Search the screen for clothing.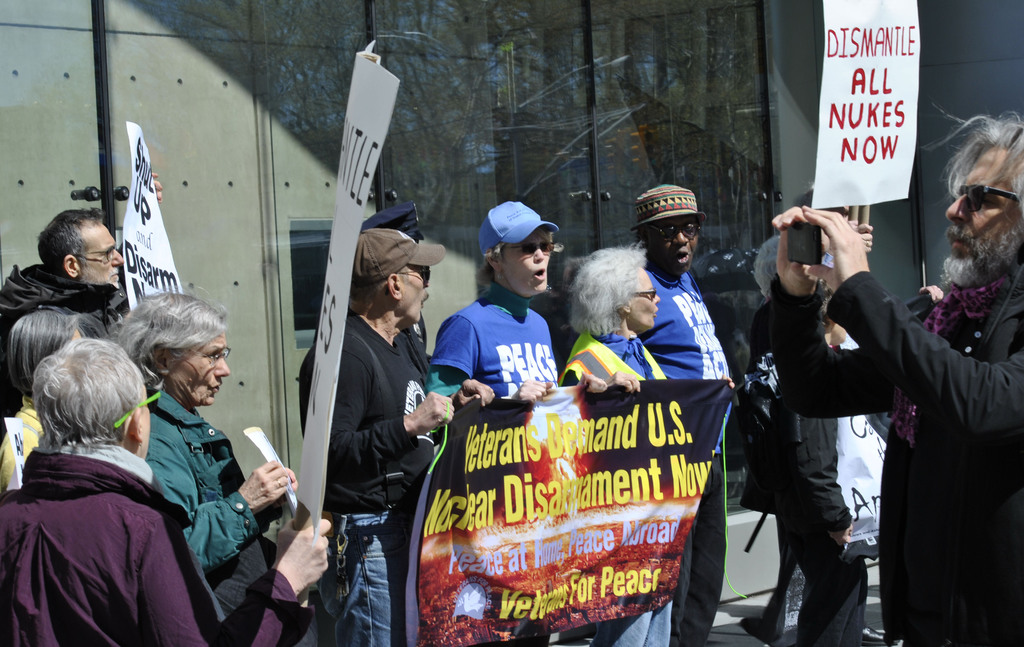
Found at <region>744, 275, 911, 643</region>.
